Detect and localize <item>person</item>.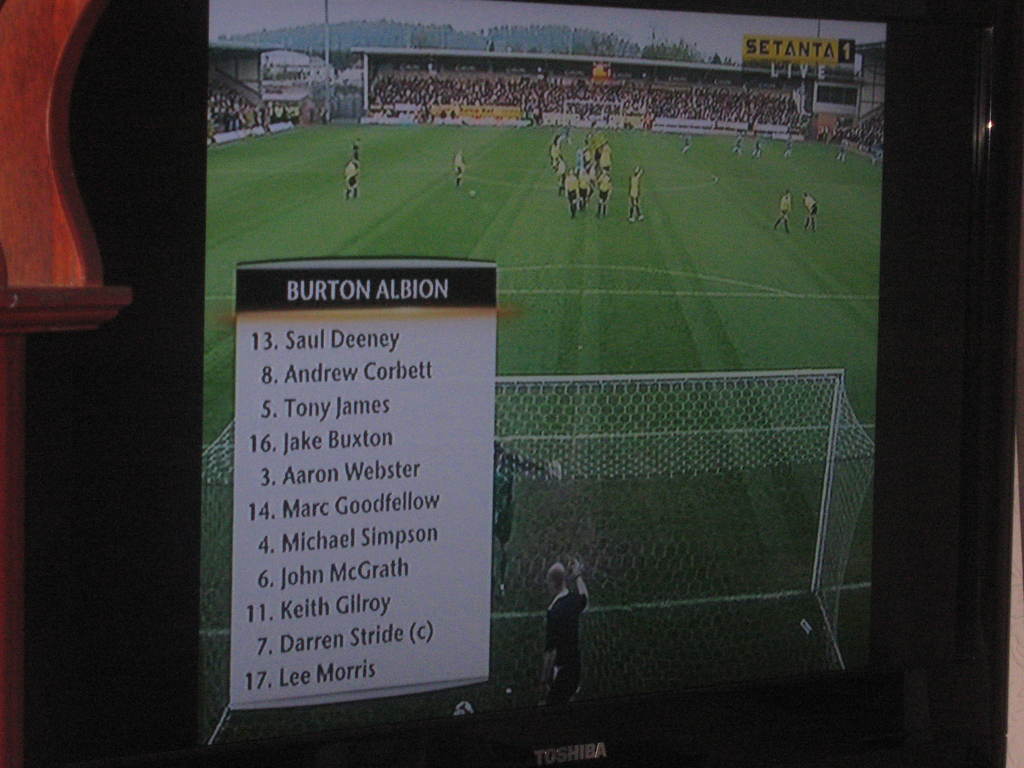
Localized at box(769, 188, 788, 232).
